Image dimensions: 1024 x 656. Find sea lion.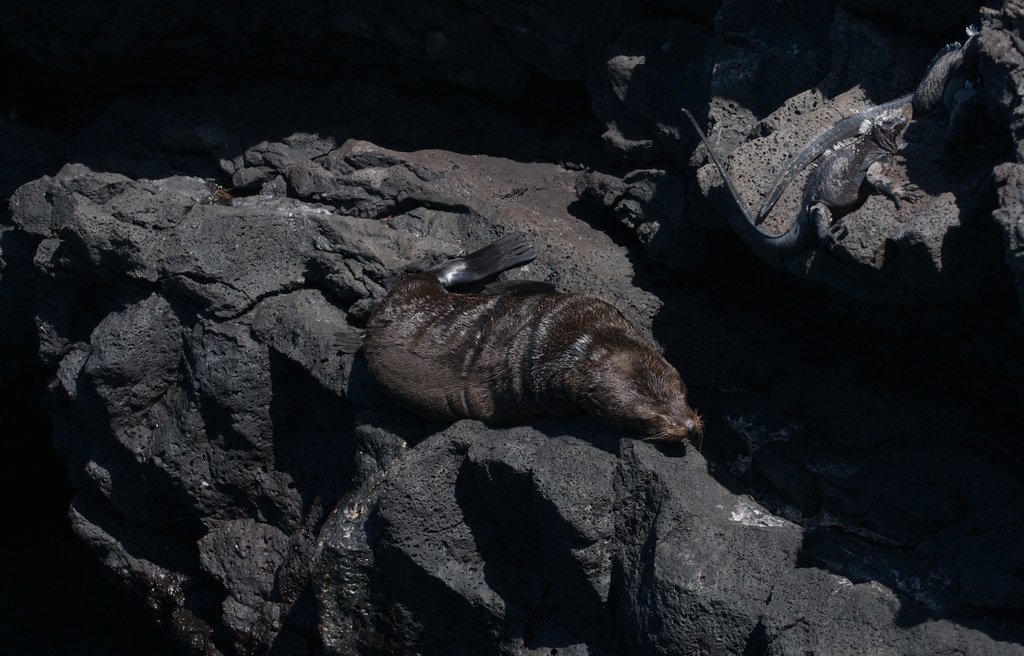
region(323, 227, 705, 446).
